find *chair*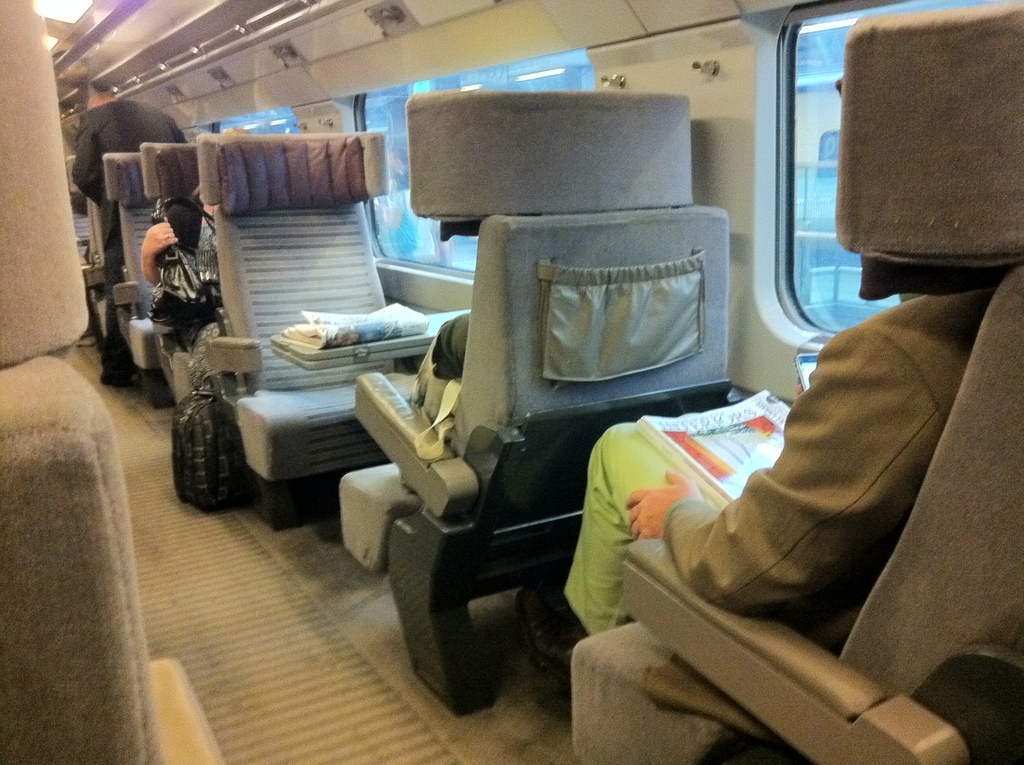
Rect(124, 145, 202, 414)
